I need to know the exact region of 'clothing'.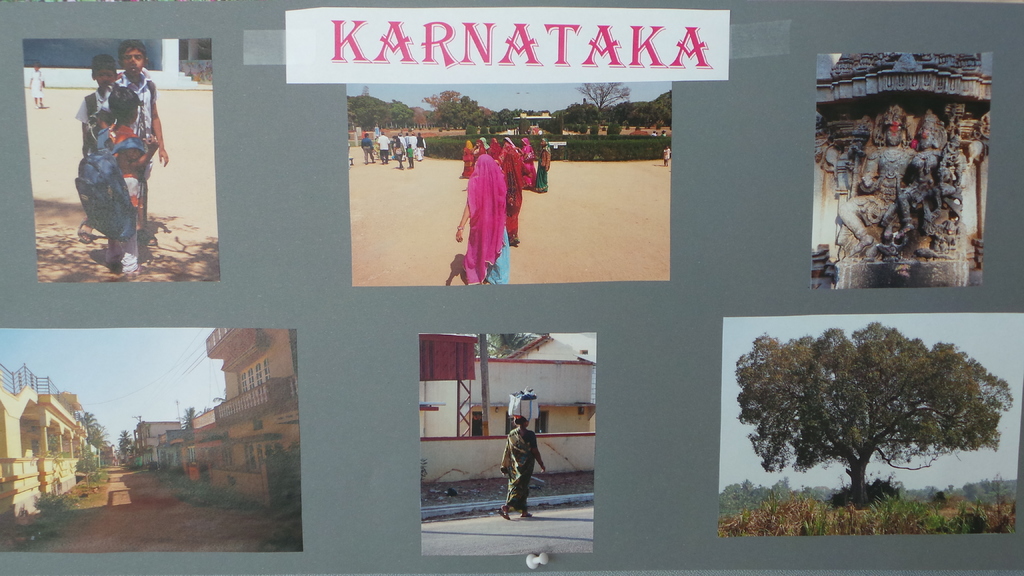
Region: locate(519, 148, 538, 184).
